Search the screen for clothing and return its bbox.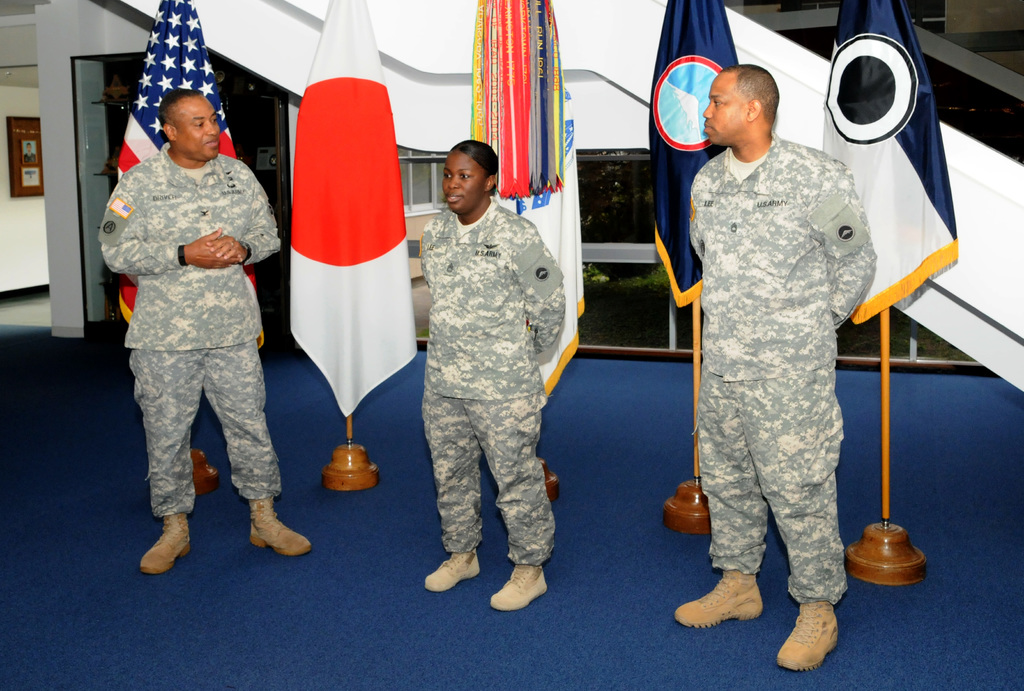
Found: 675/69/902/636.
